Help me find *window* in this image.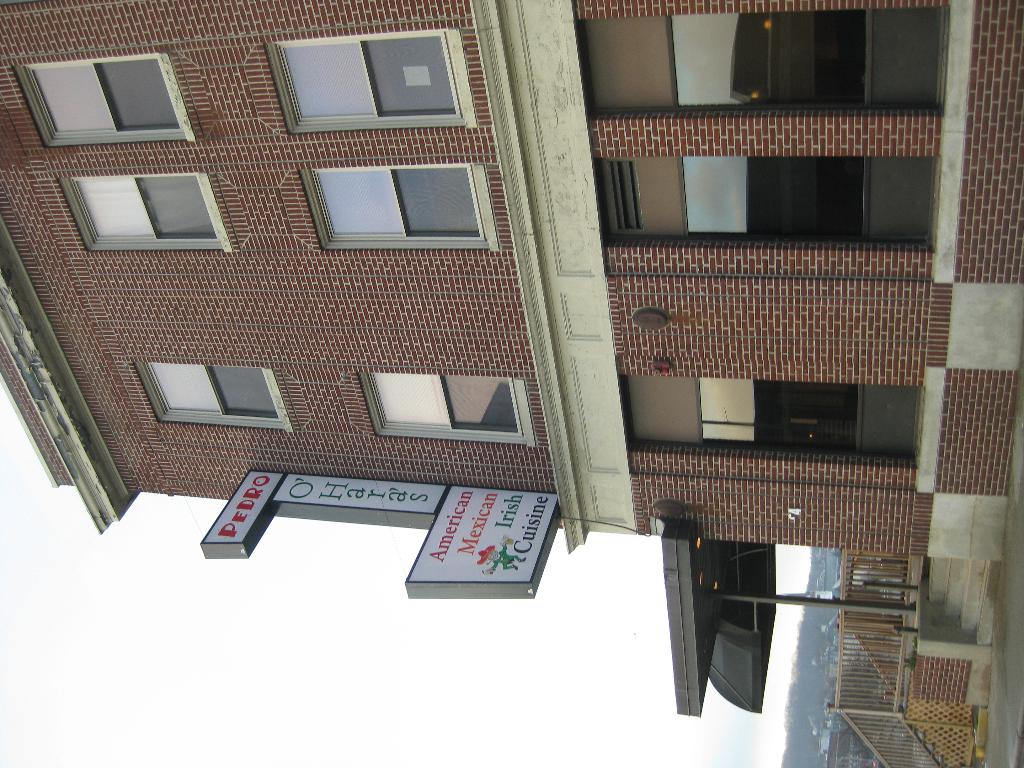
Found it: rect(55, 169, 234, 254).
